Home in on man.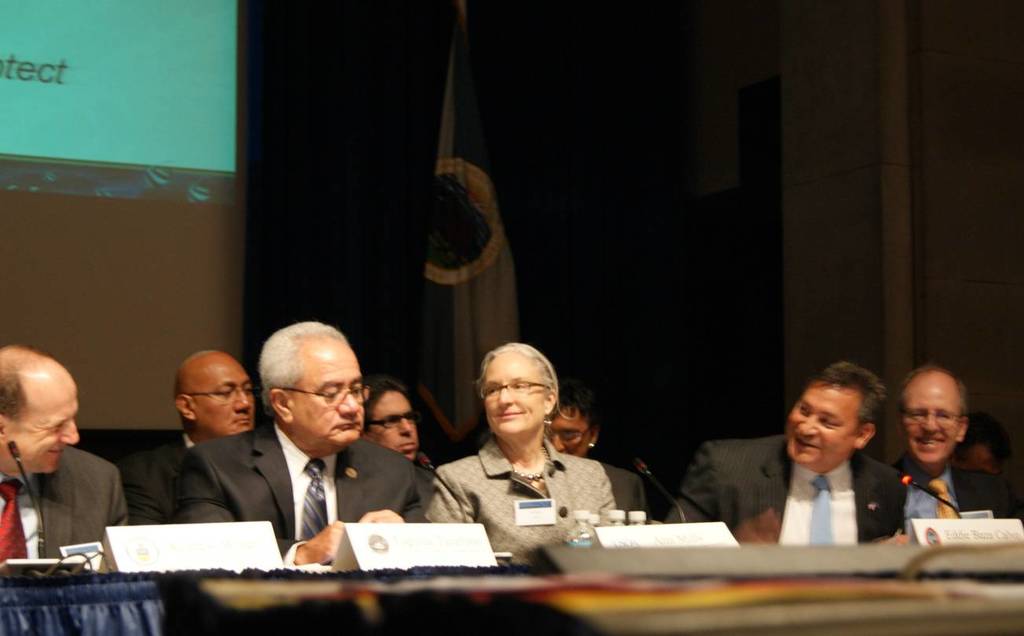
Homed in at <bbox>122, 347, 259, 527</bbox>.
